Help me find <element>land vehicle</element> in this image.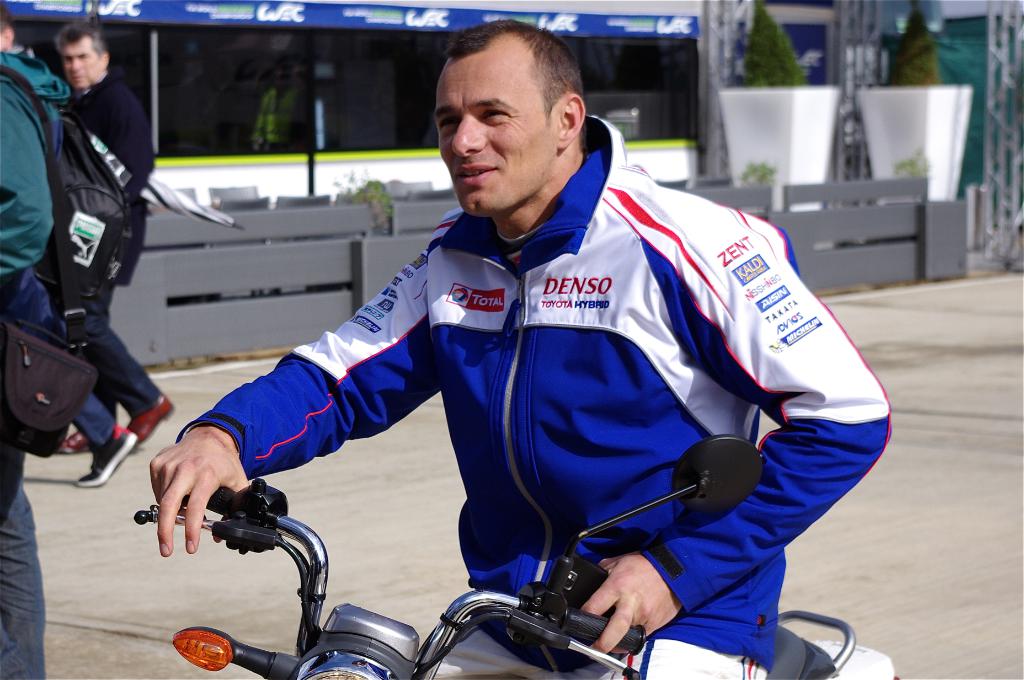
Found it: x1=134 y1=482 x2=893 y2=677.
